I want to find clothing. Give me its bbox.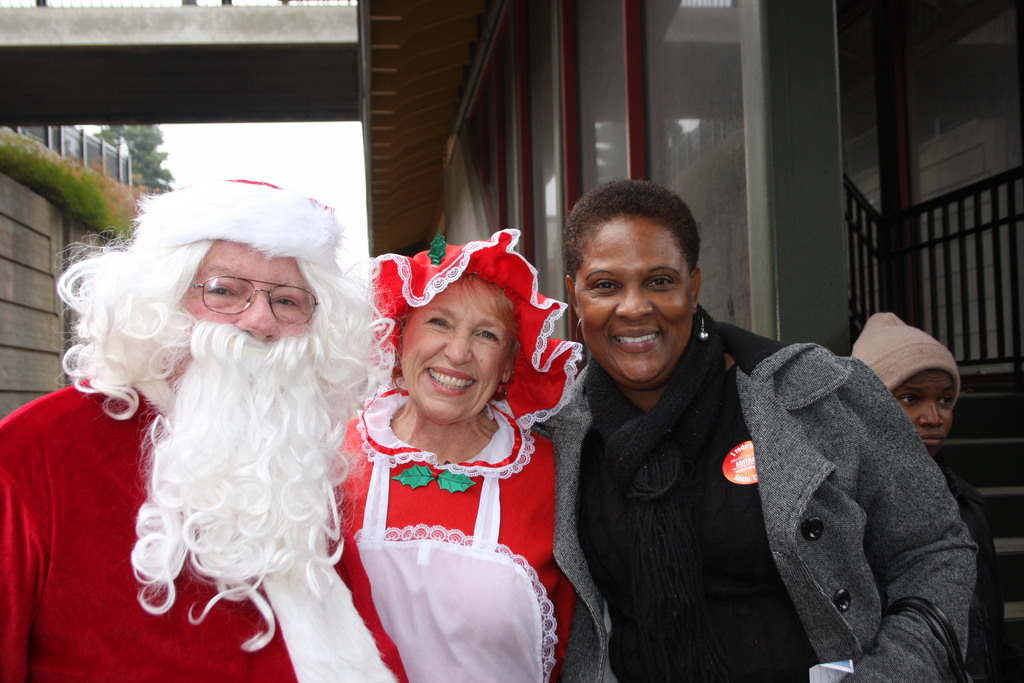
box(325, 415, 563, 682).
